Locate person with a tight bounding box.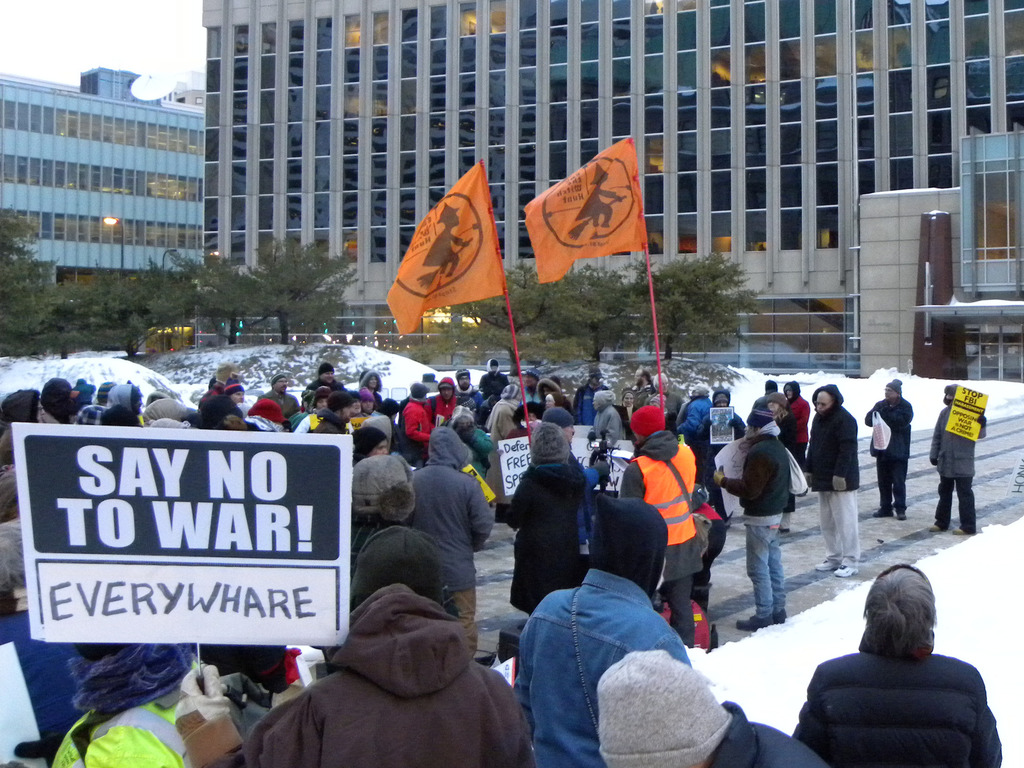
(left=867, top=378, right=913, bottom=517).
